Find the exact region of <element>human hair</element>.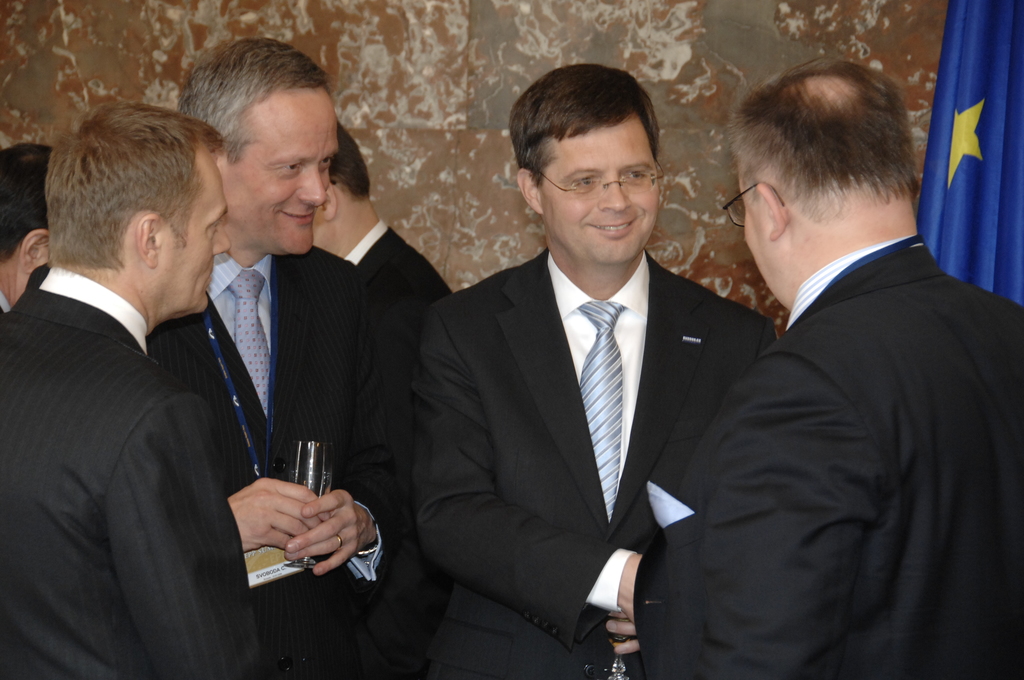
Exact region: Rect(179, 33, 330, 166).
